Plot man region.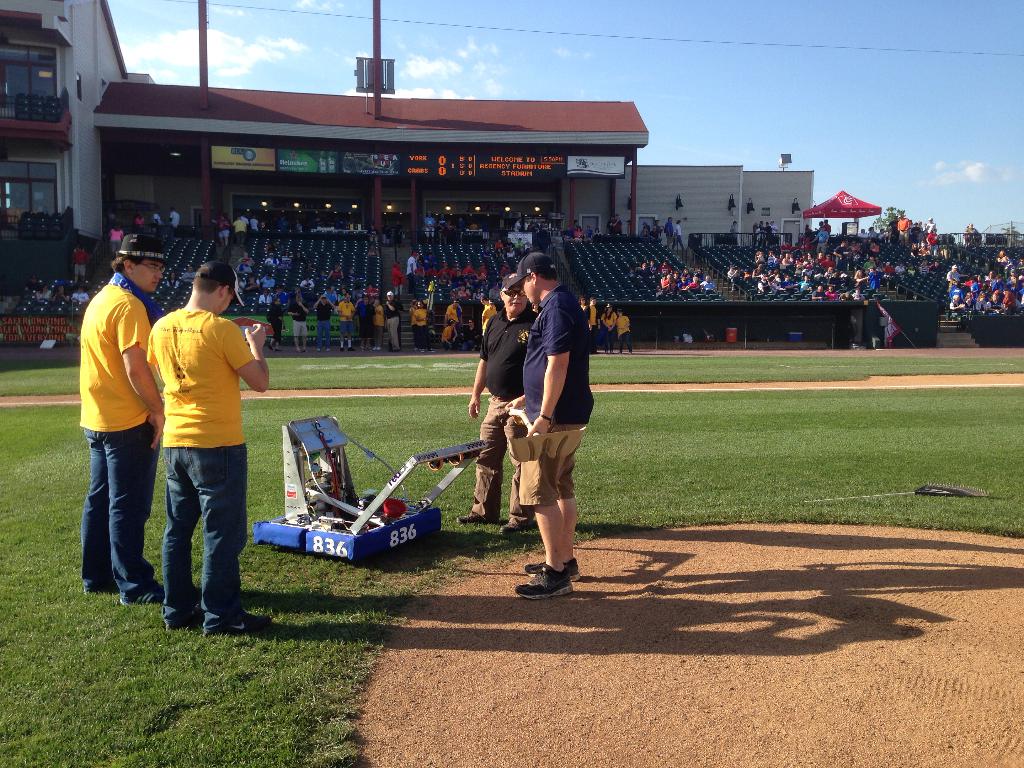
Plotted at locate(926, 216, 938, 235).
